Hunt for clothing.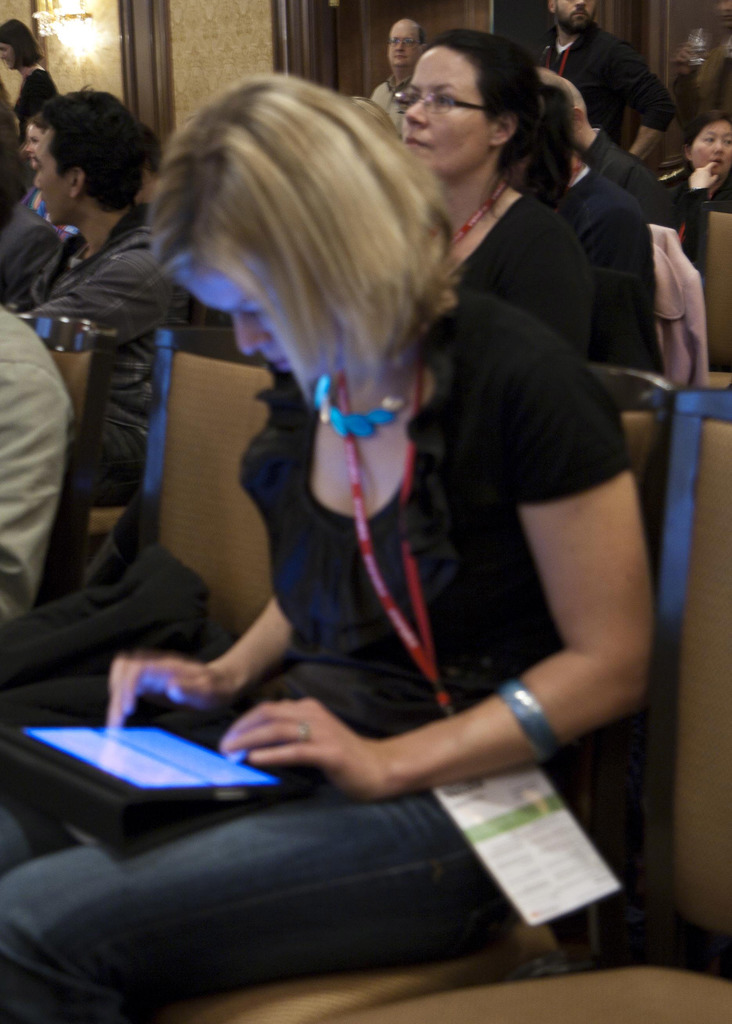
Hunted down at [361,68,420,161].
